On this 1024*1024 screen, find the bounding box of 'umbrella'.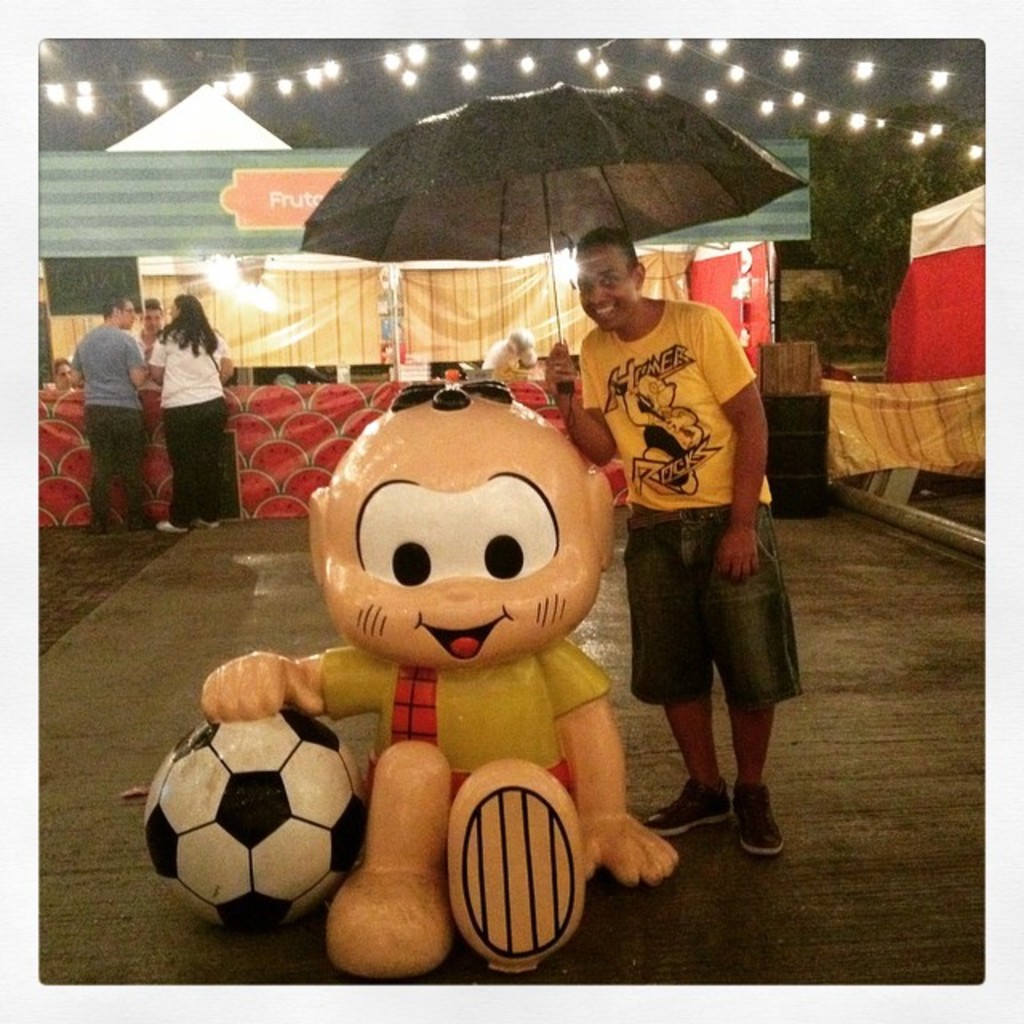
Bounding box: box(298, 77, 814, 426).
